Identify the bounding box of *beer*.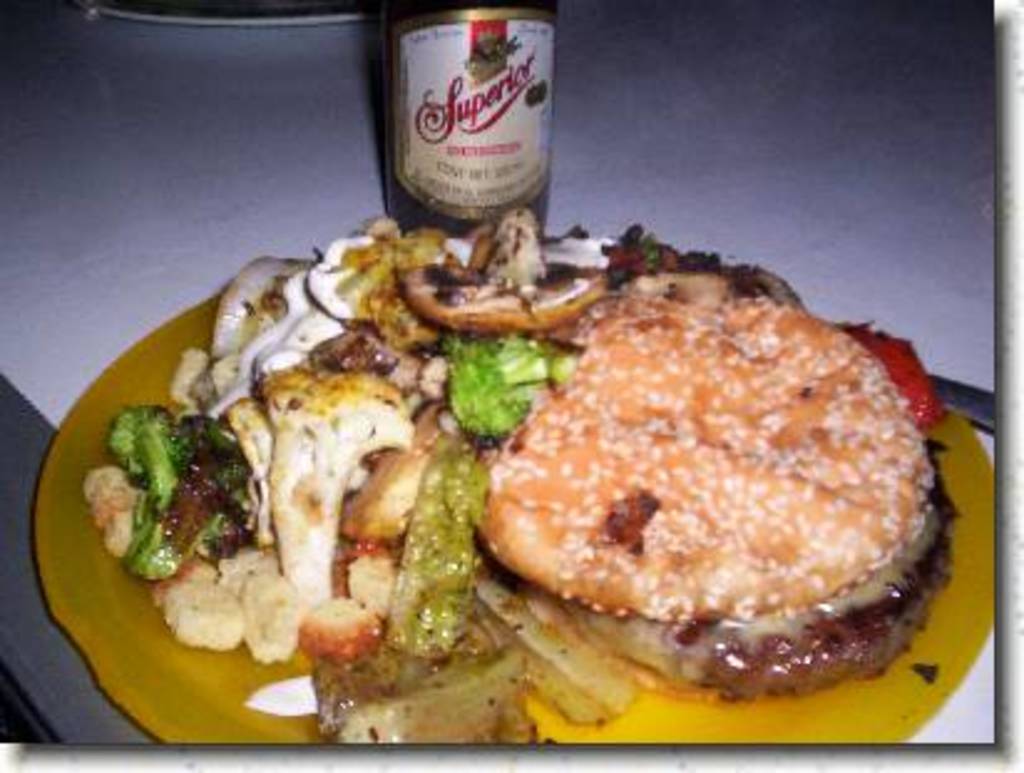
box(378, 0, 559, 224).
